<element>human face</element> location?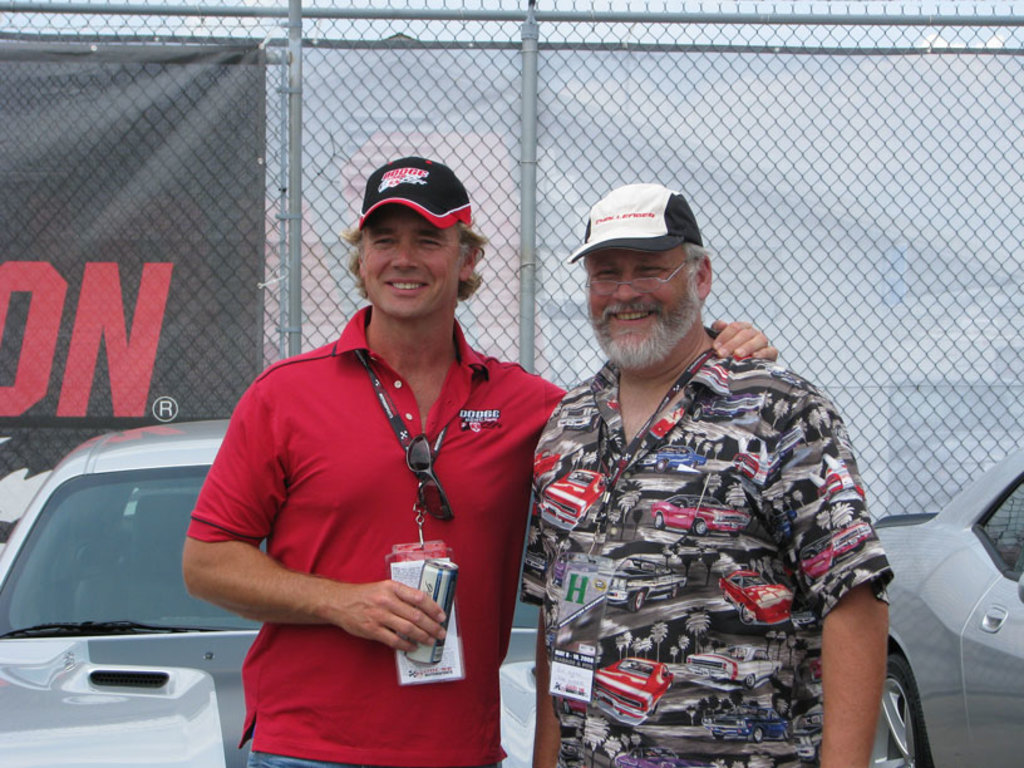
<region>364, 215, 467, 317</region>
